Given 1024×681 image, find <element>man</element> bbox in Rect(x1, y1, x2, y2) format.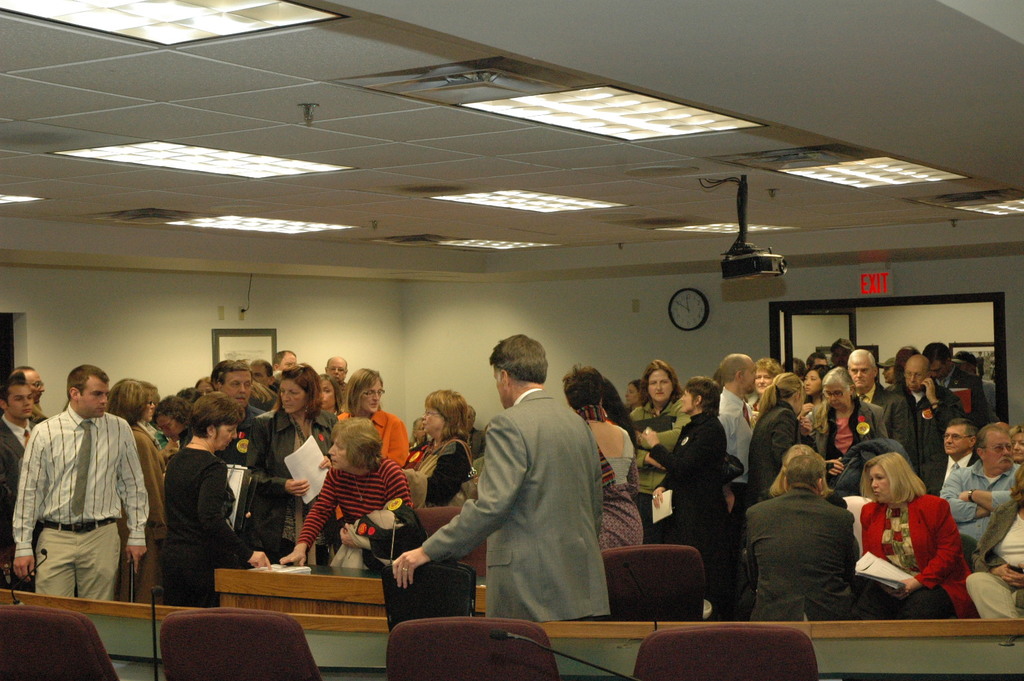
Rect(924, 422, 978, 499).
